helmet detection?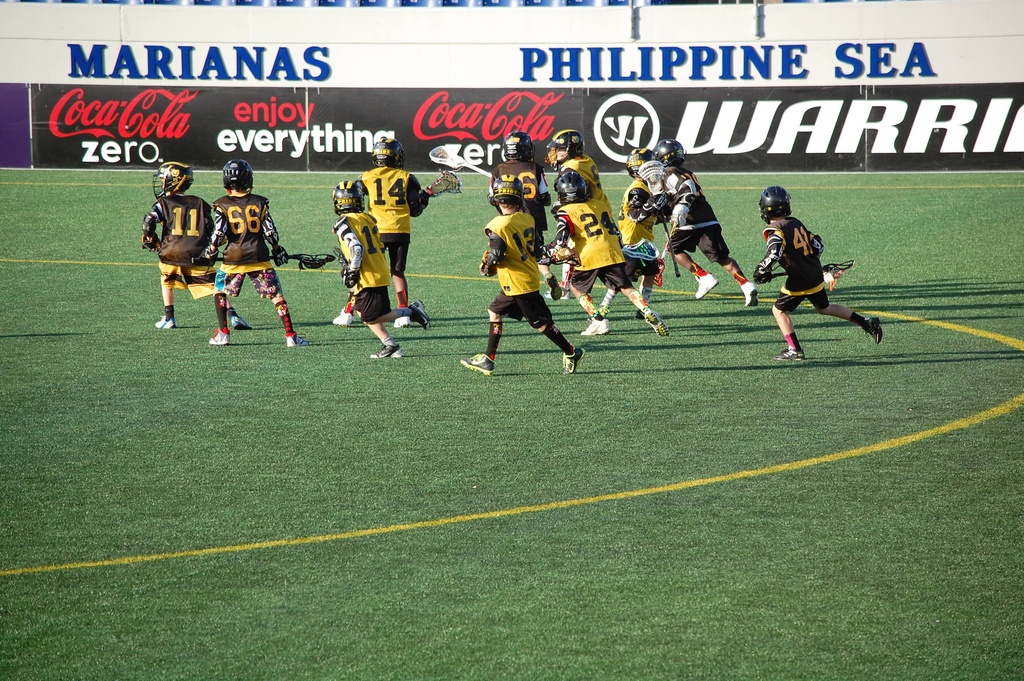
550:167:586:201
